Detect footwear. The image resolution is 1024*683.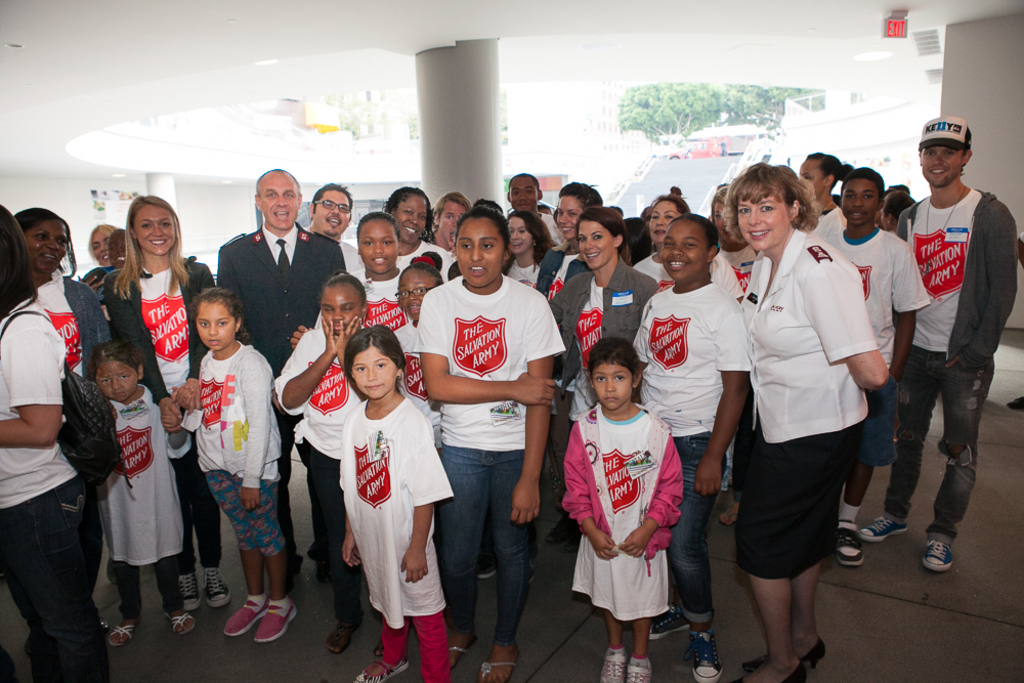
477 653 524 682.
